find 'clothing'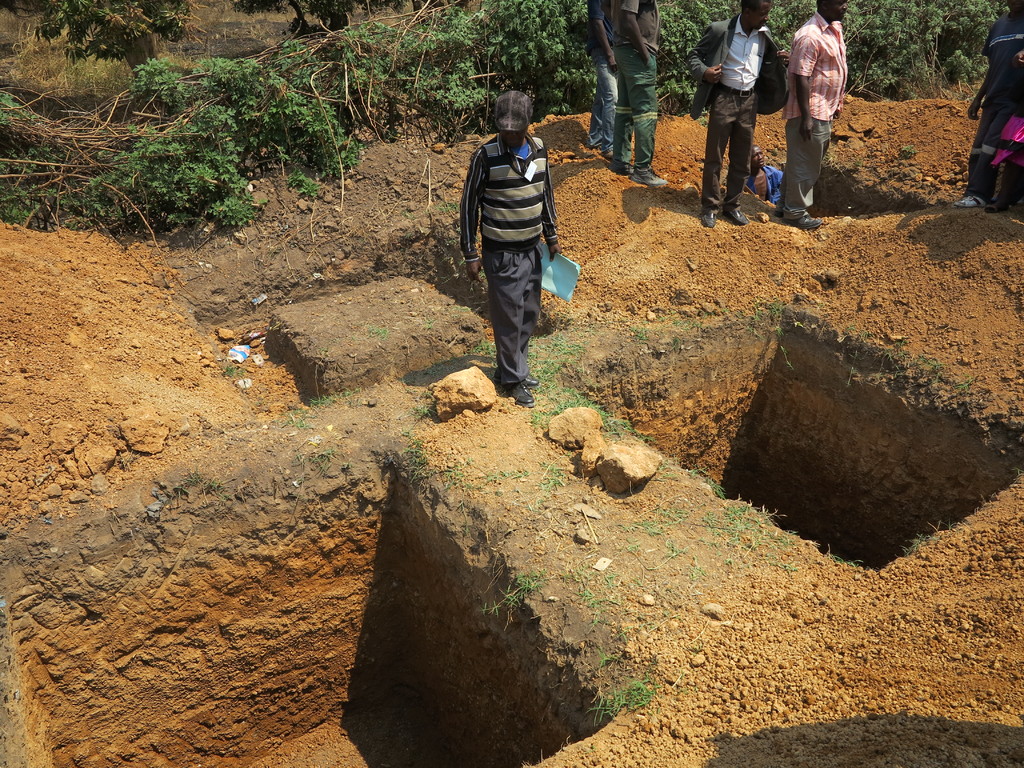
<box>466,89,577,384</box>
